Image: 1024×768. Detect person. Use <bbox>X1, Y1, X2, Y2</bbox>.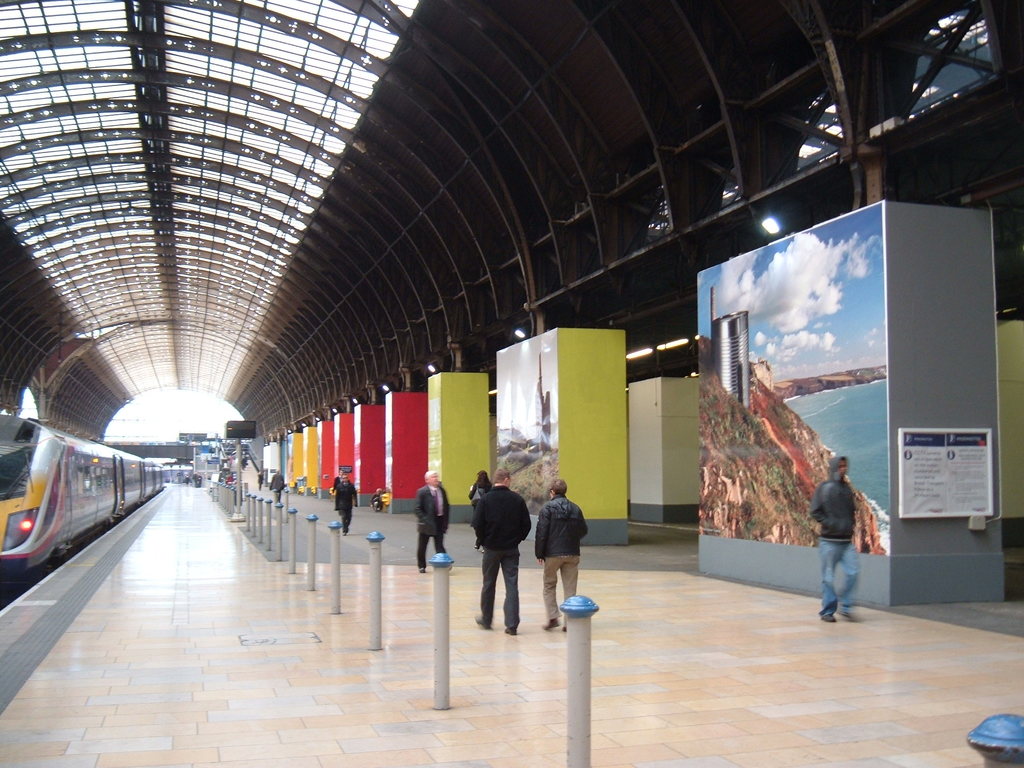
<bbox>467, 466, 536, 628</bbox>.
